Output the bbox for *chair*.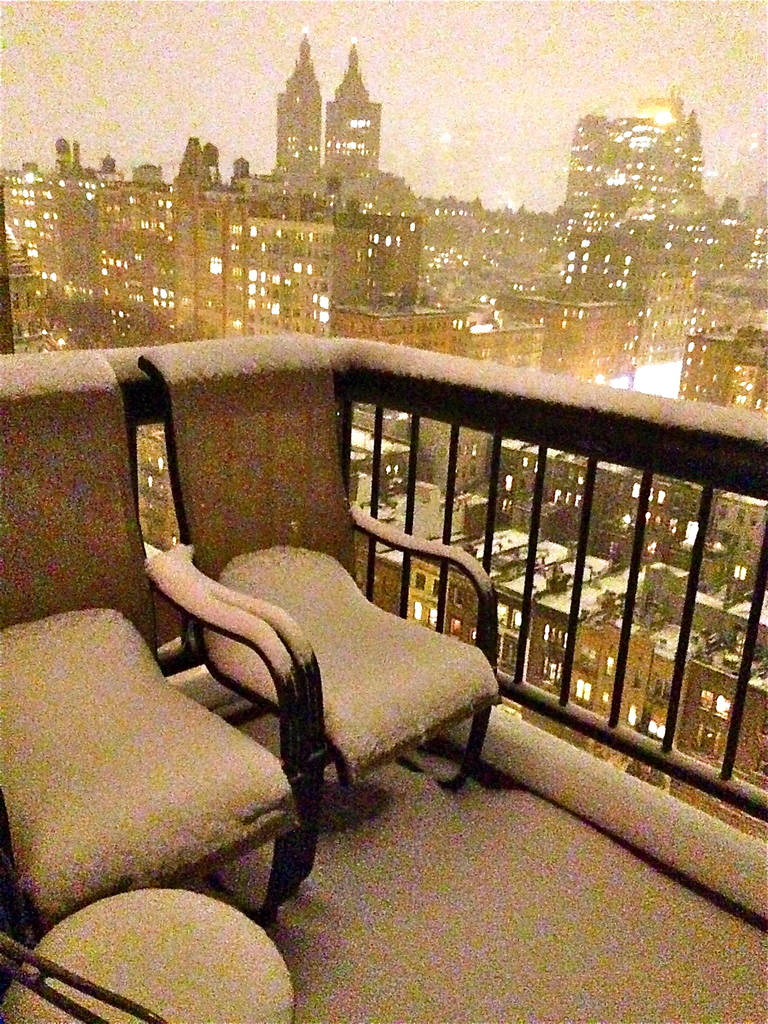
left=0, top=349, right=305, bottom=935.
